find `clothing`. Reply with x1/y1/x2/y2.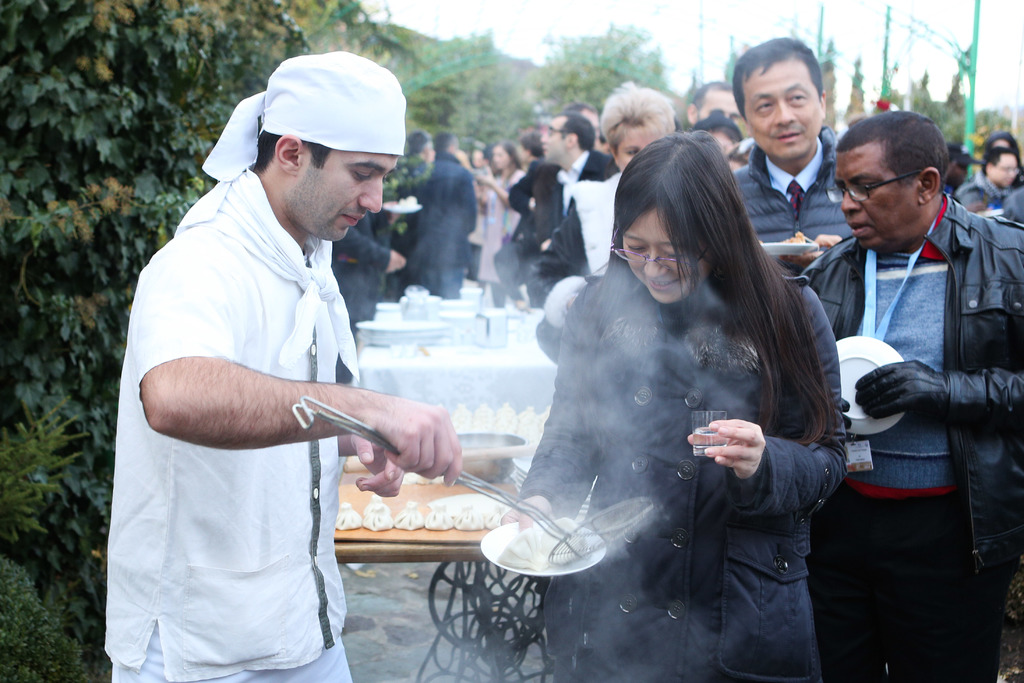
102/156/373/682.
